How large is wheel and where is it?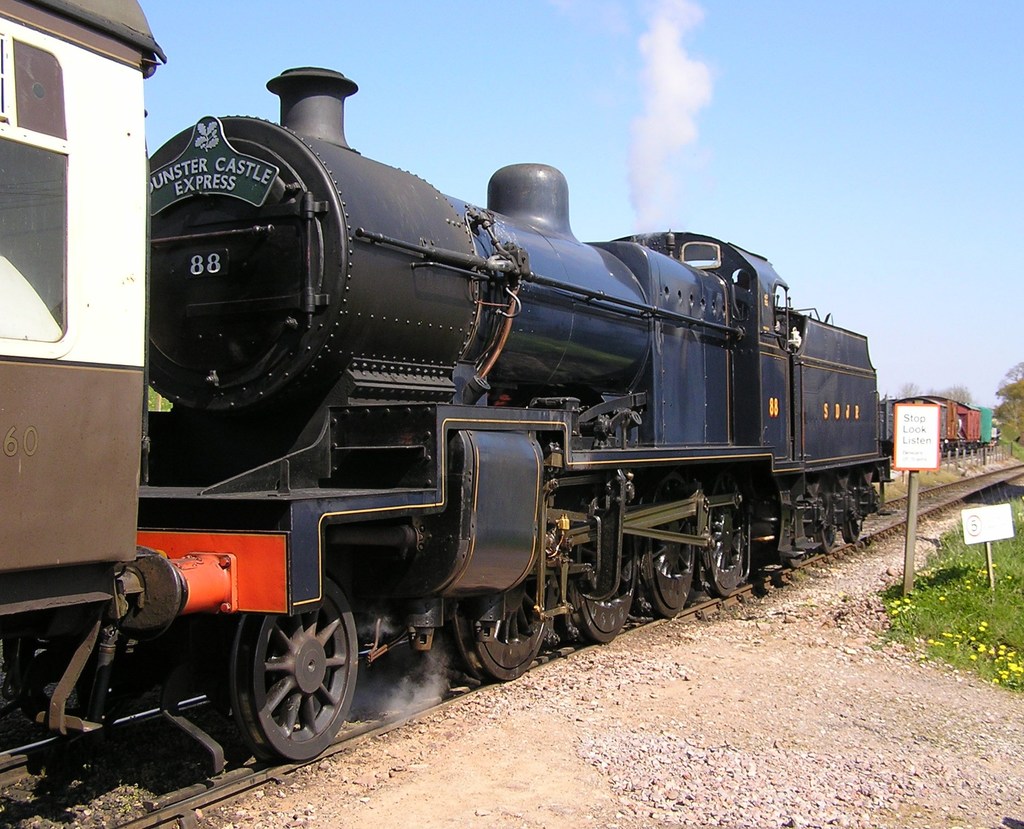
Bounding box: select_region(812, 513, 842, 556).
